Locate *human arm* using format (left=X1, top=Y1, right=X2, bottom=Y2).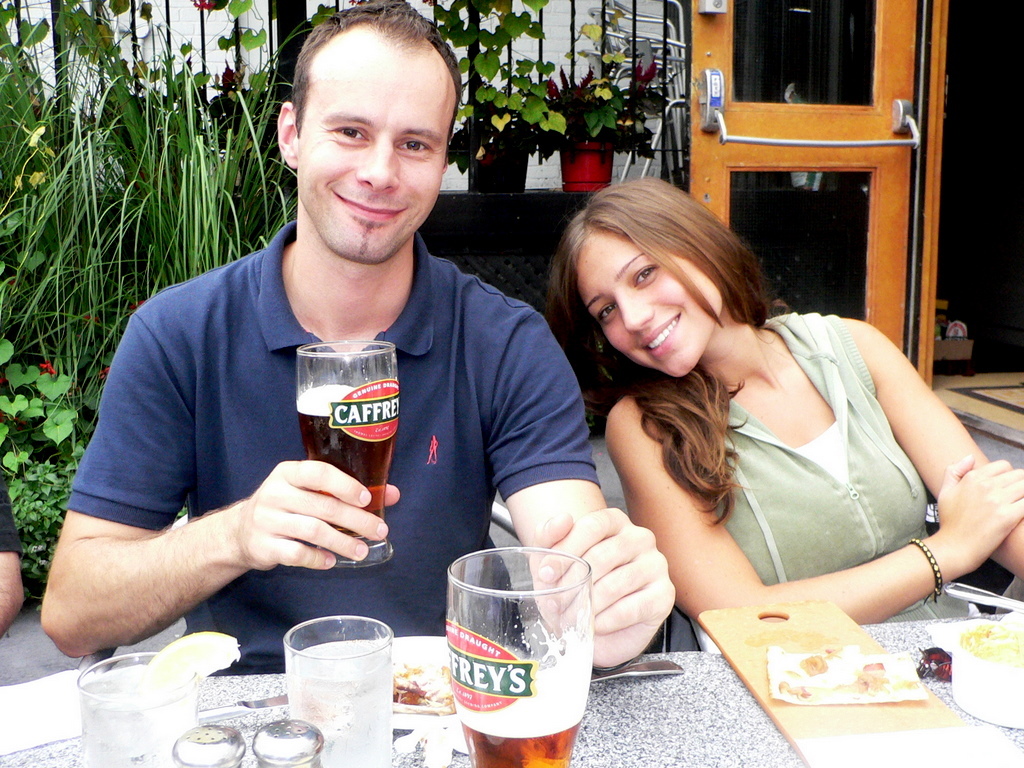
(left=843, top=312, right=1023, bottom=577).
